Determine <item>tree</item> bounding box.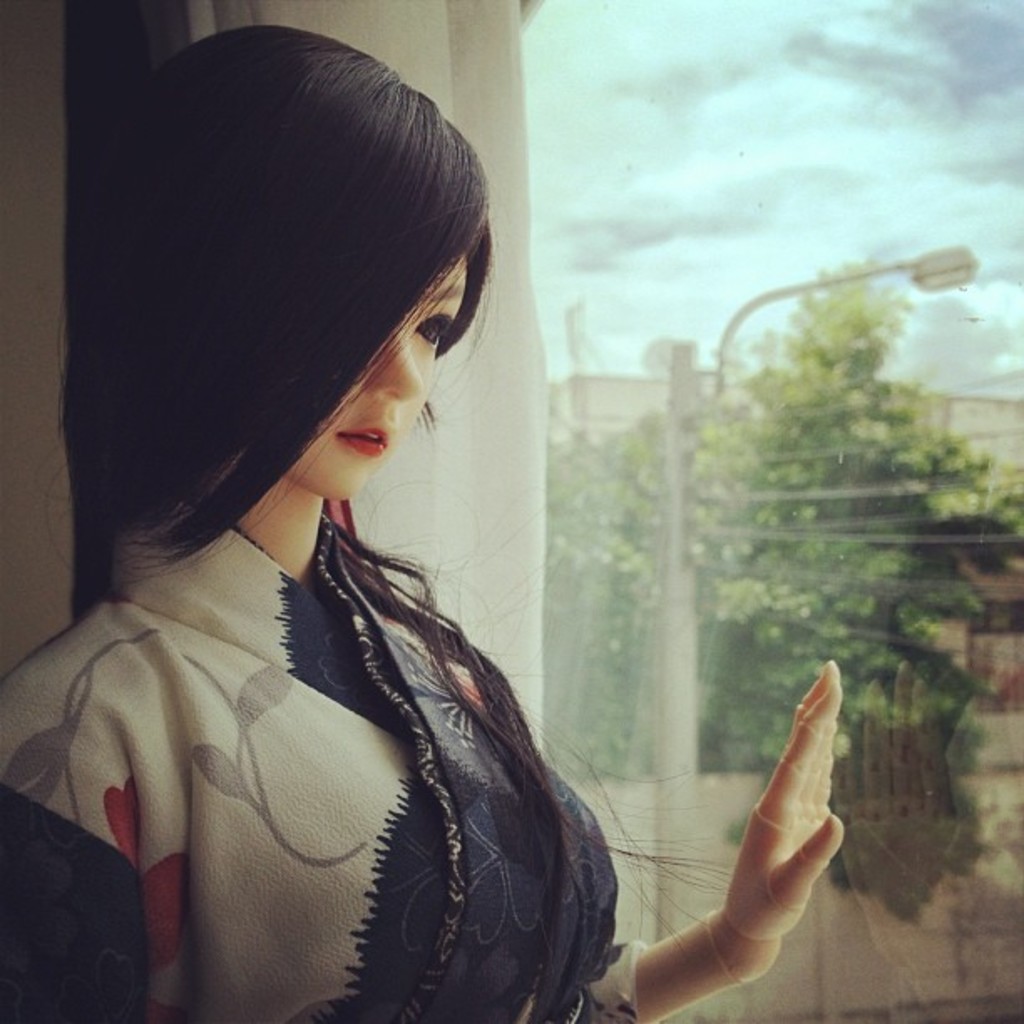
Determined: detection(621, 199, 1006, 763).
